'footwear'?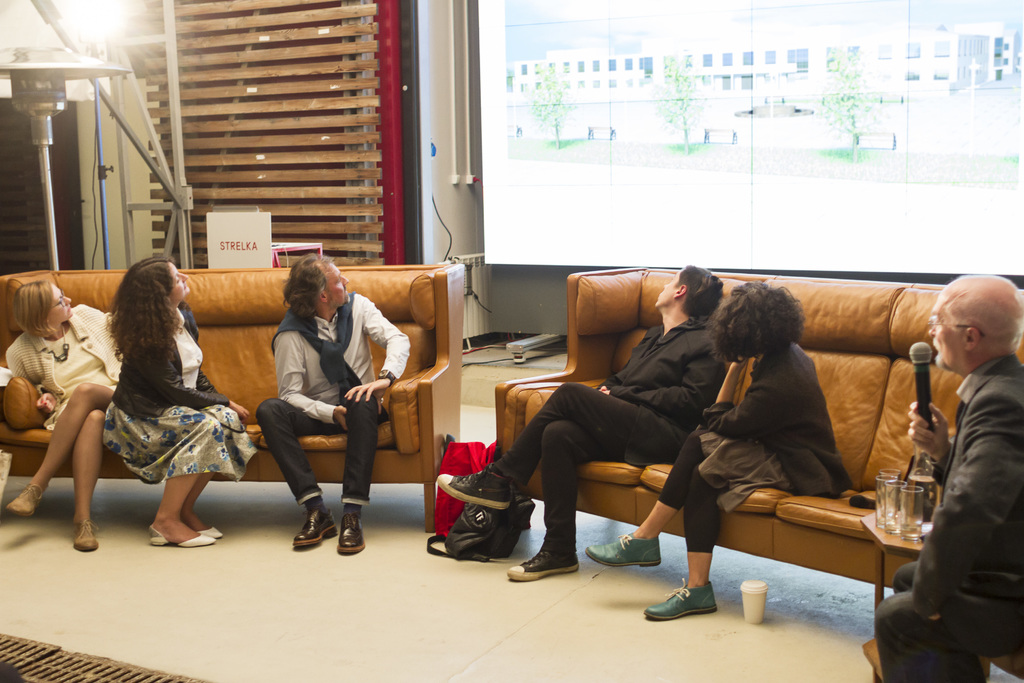
(left=195, top=524, right=225, bottom=543)
